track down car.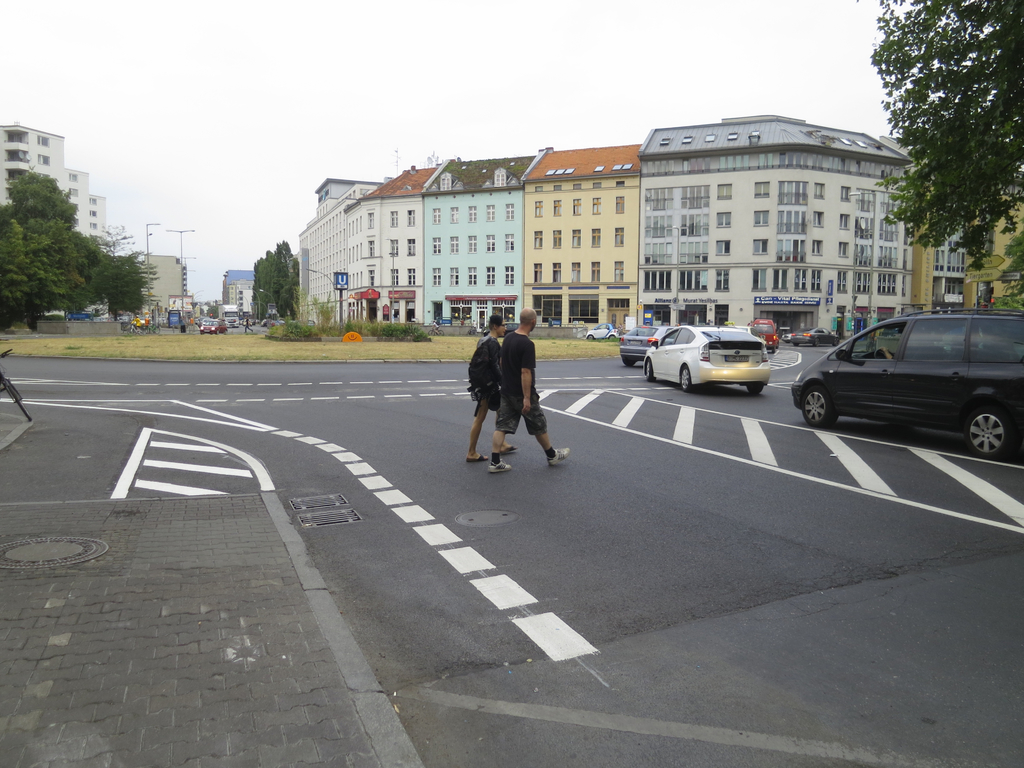
Tracked to bbox=[791, 310, 1023, 458].
